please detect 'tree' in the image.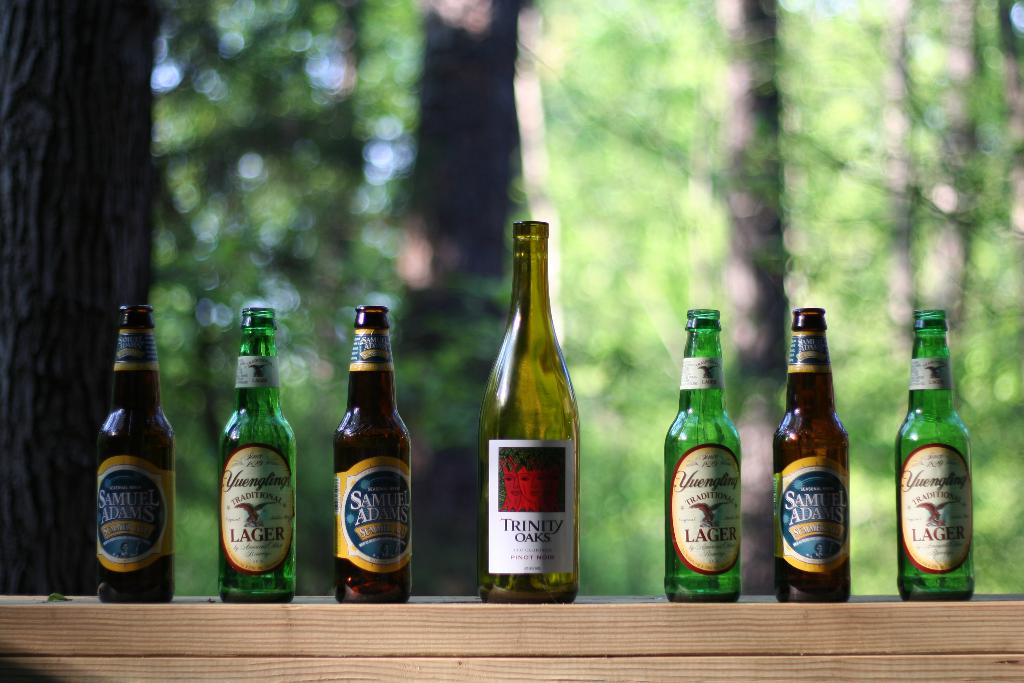
box=[313, 0, 420, 342].
